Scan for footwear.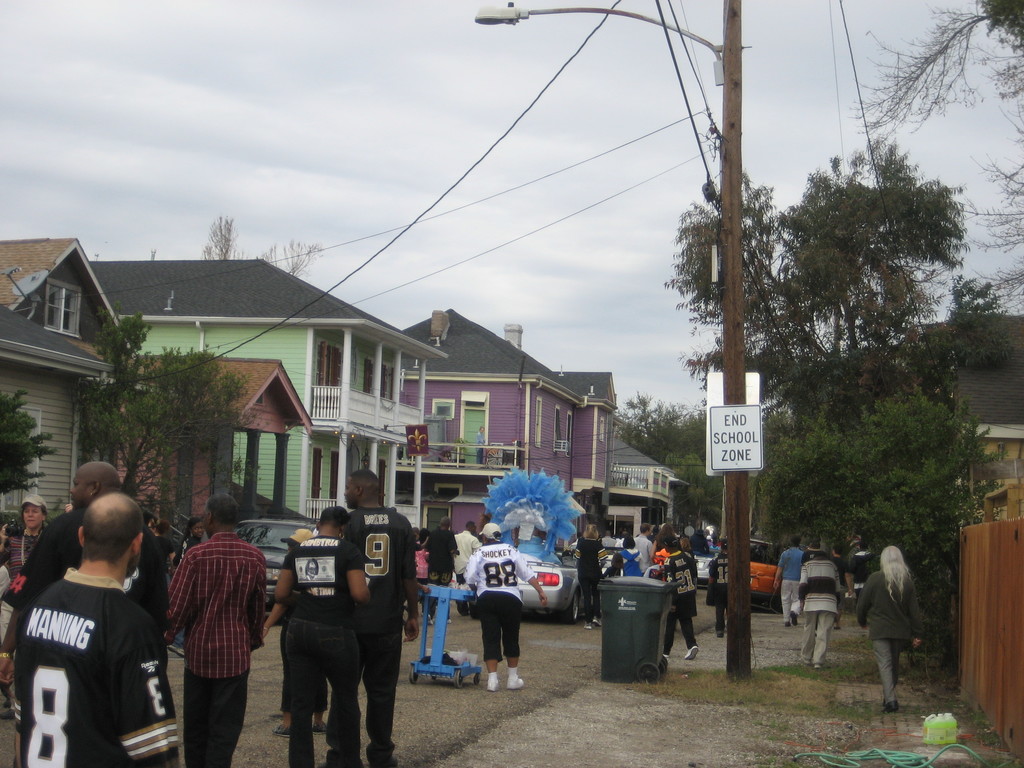
Scan result: {"left": 378, "top": 760, "right": 396, "bottom": 767}.
